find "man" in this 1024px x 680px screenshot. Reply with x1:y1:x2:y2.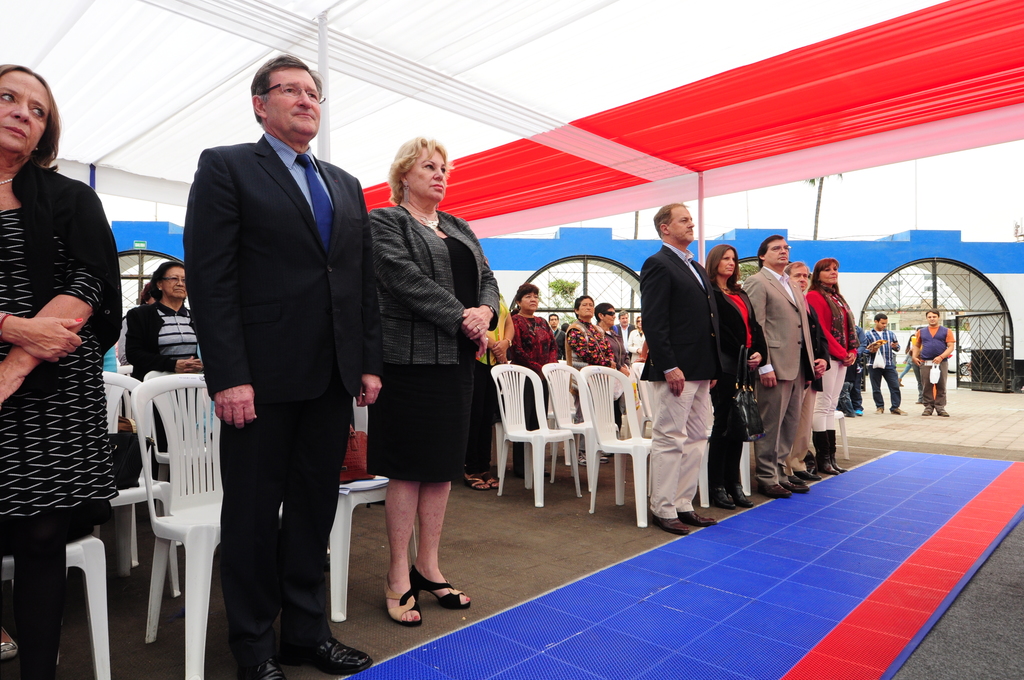
548:312:566:359.
